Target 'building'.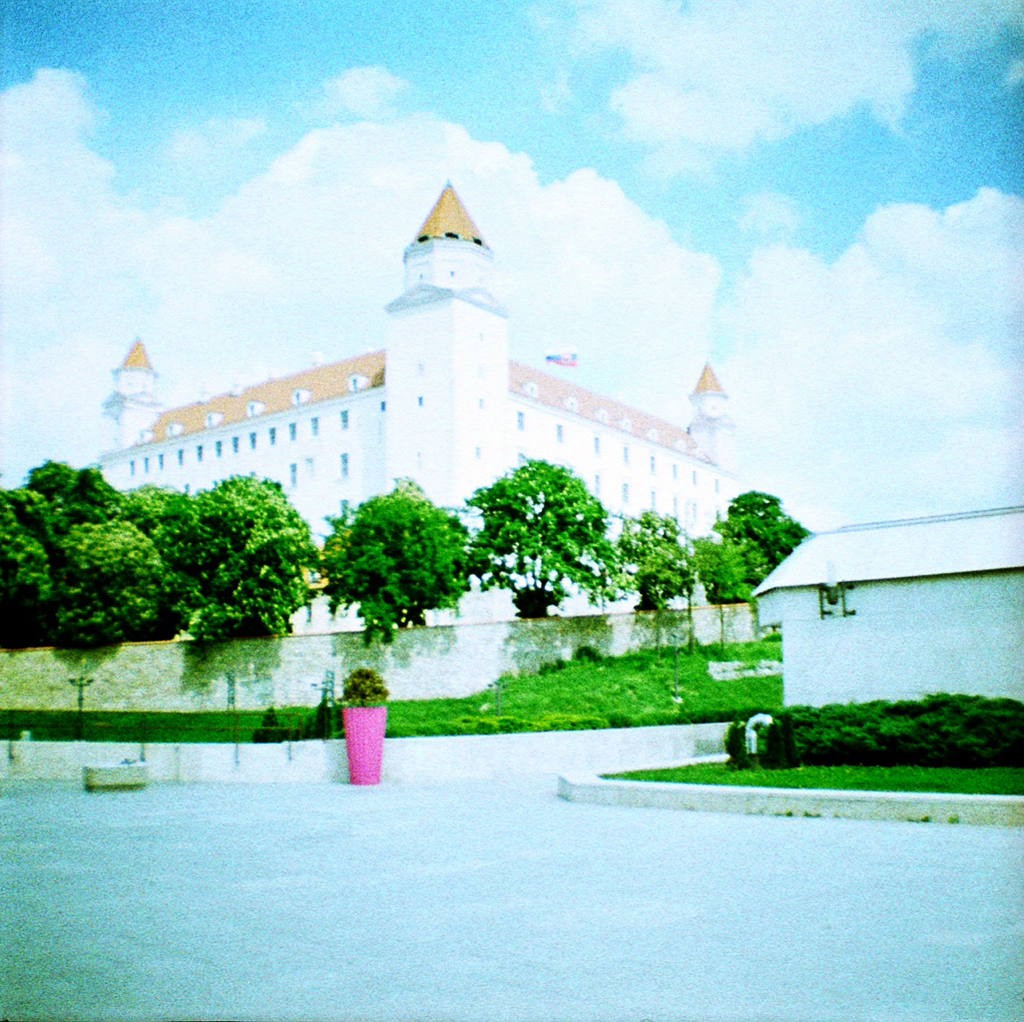
Target region: box=[100, 199, 755, 622].
